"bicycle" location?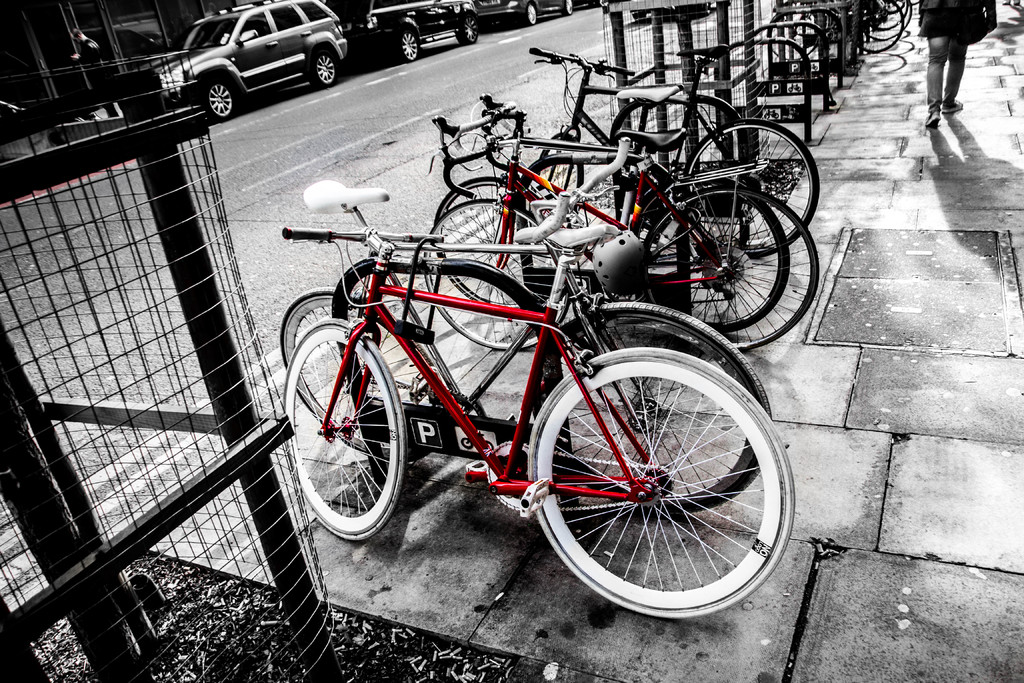
<region>774, 1, 903, 47</region>
